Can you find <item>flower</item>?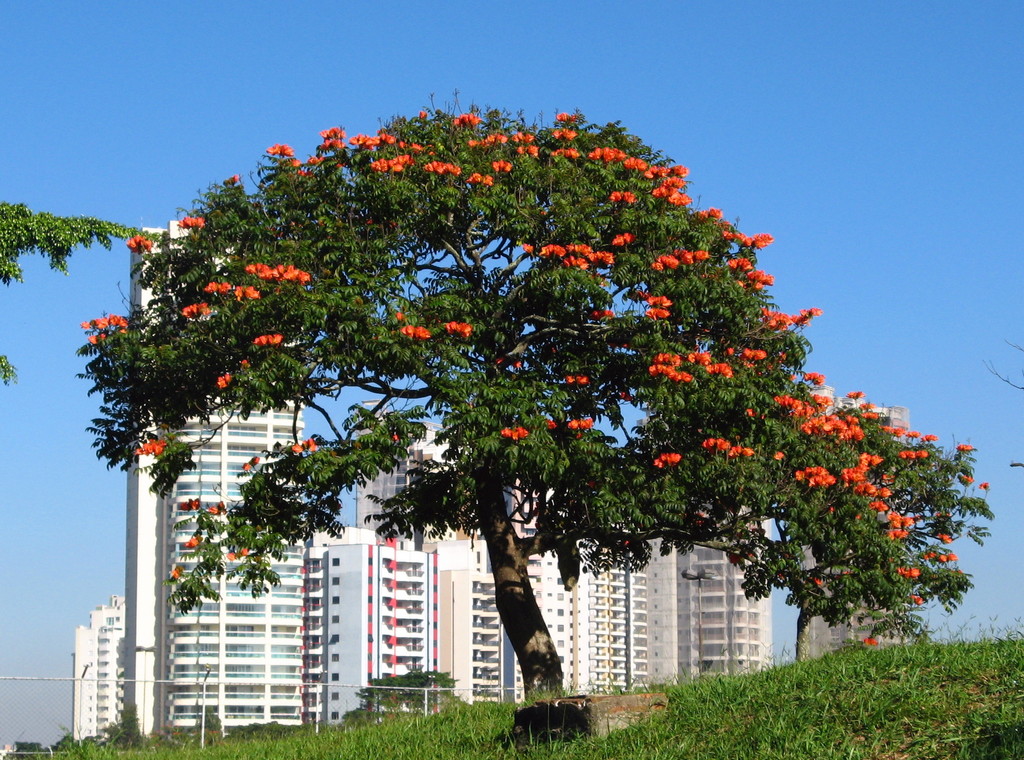
Yes, bounding box: {"x1": 563, "y1": 128, "x2": 575, "y2": 137}.
